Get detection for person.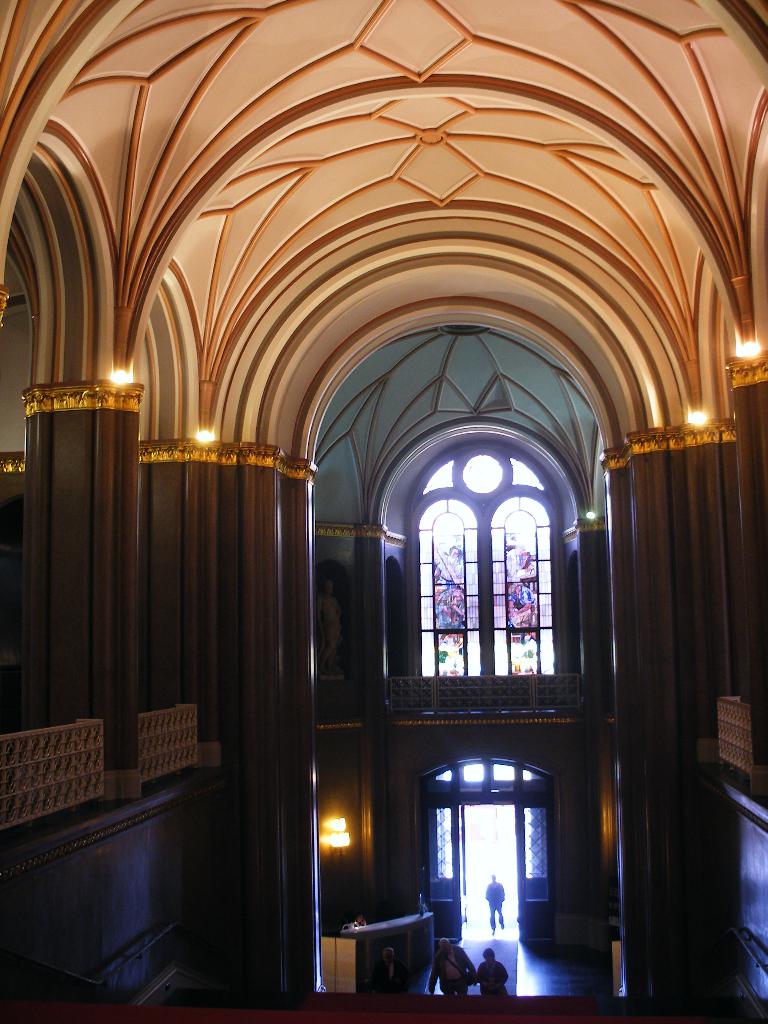
Detection: detection(415, 941, 476, 1009).
